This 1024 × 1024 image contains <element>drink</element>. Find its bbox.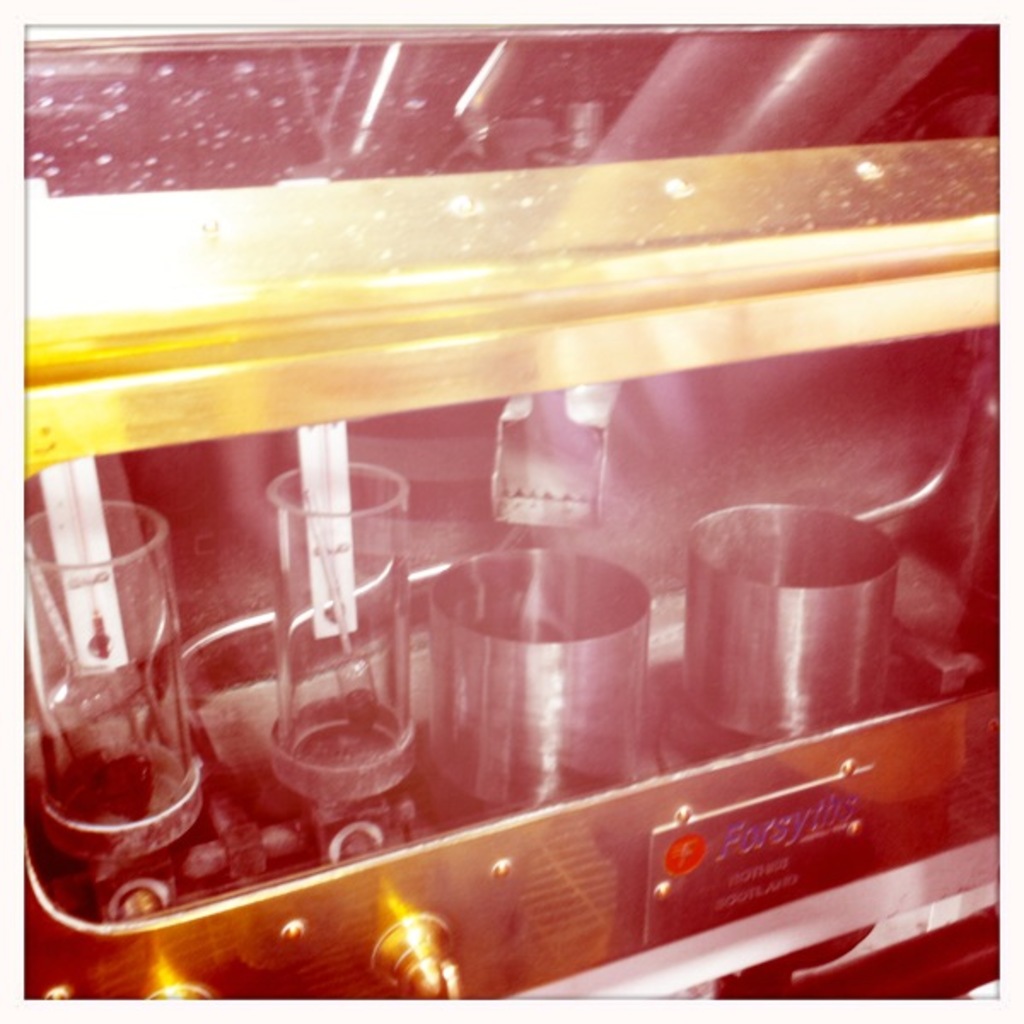
<region>34, 473, 188, 930</region>.
